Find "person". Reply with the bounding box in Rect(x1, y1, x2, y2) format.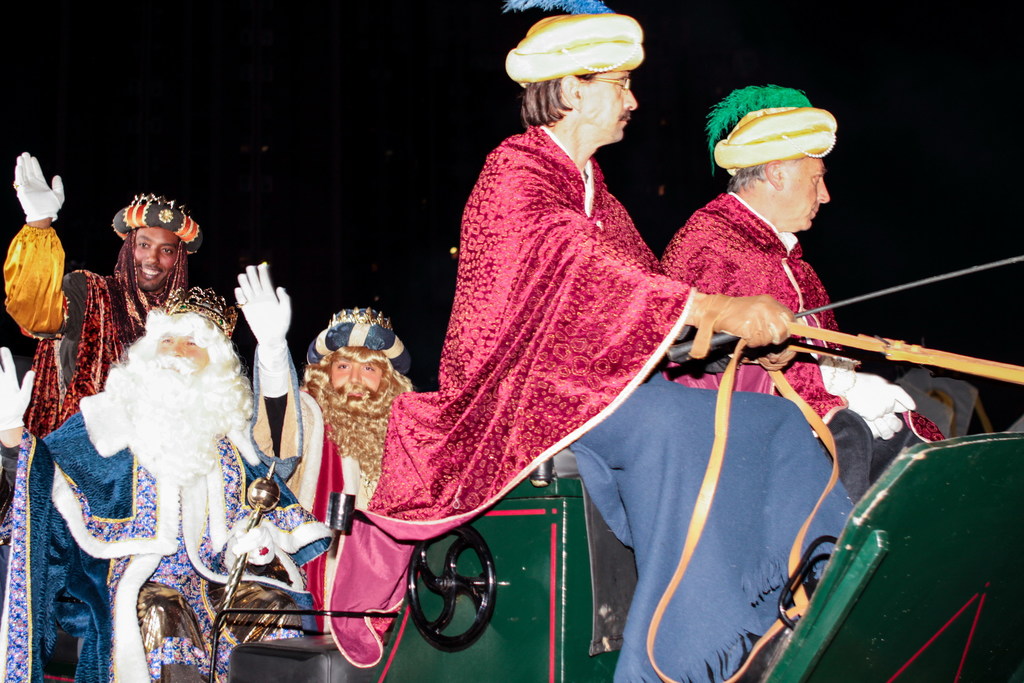
Rect(365, 0, 911, 682).
